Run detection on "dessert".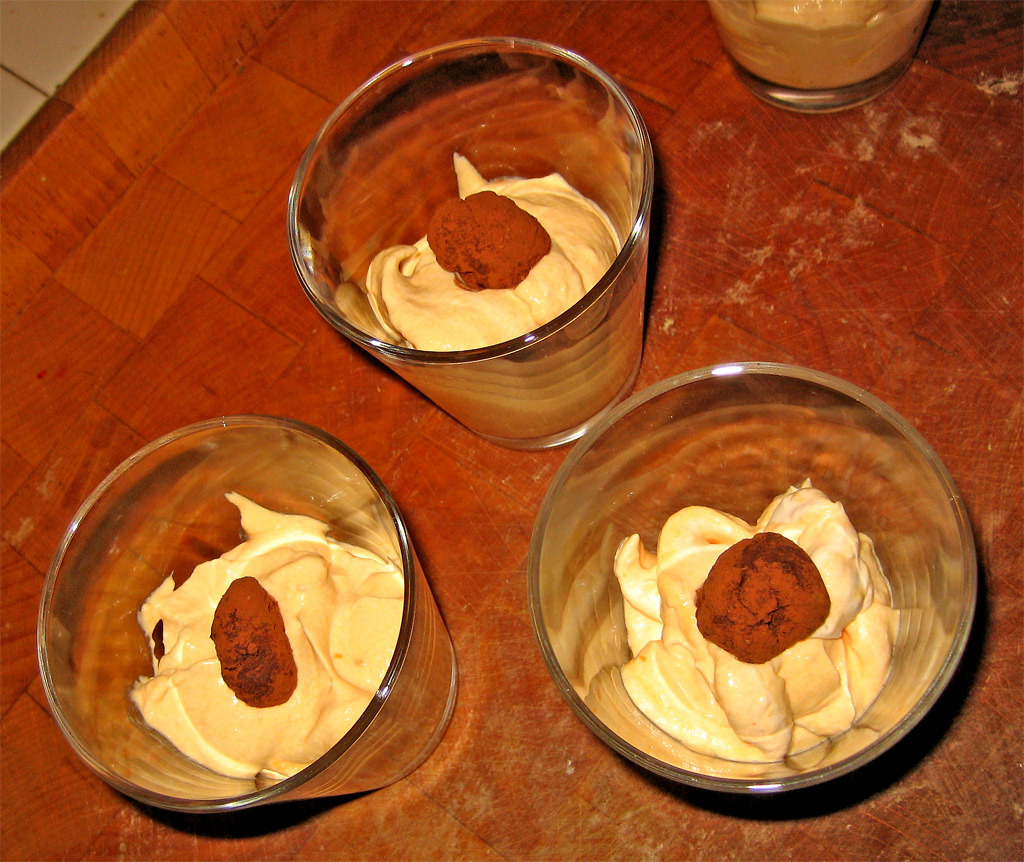
Result: region(360, 144, 617, 360).
